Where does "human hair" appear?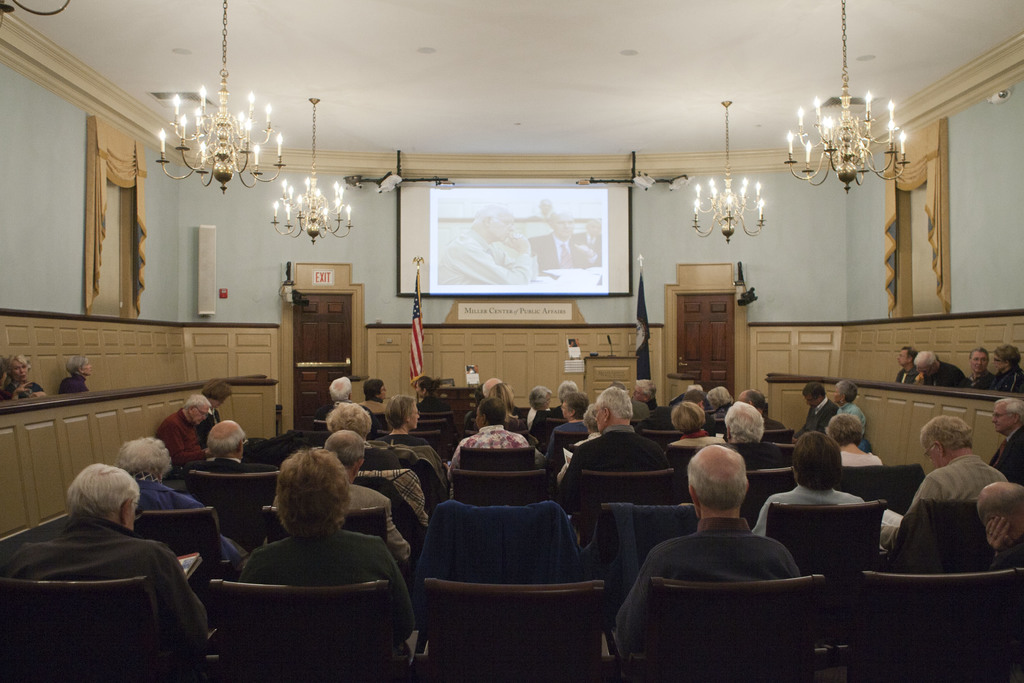
Appears at 480:396:506:425.
